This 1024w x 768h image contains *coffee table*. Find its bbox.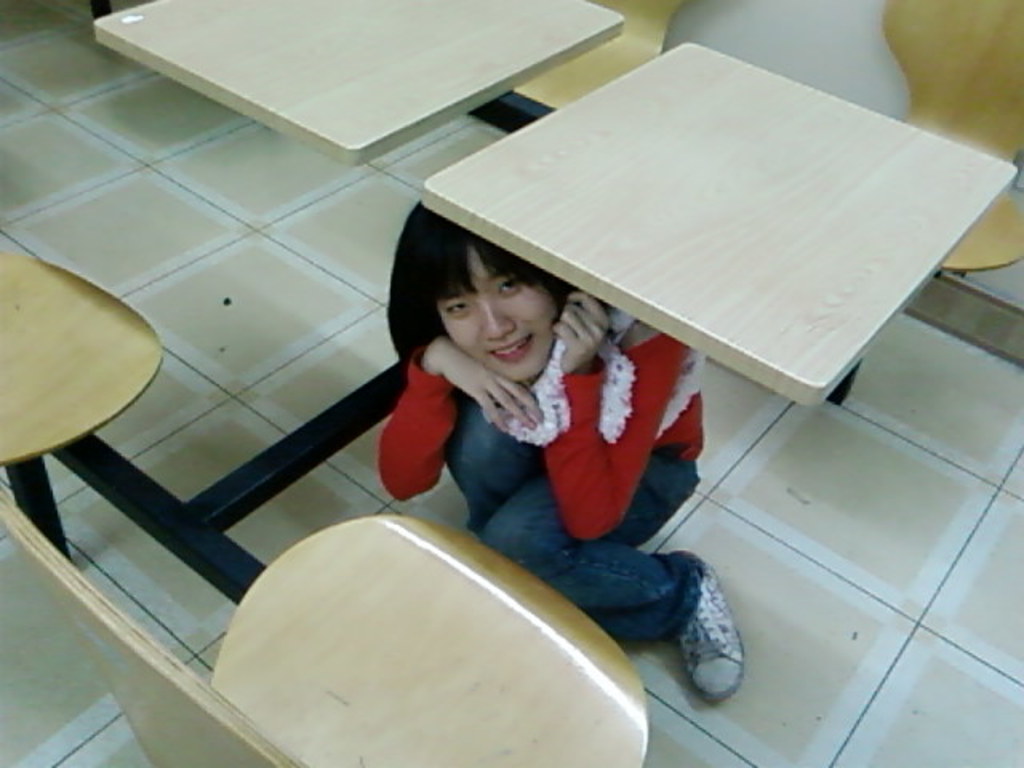
[left=398, top=62, right=981, bottom=557].
